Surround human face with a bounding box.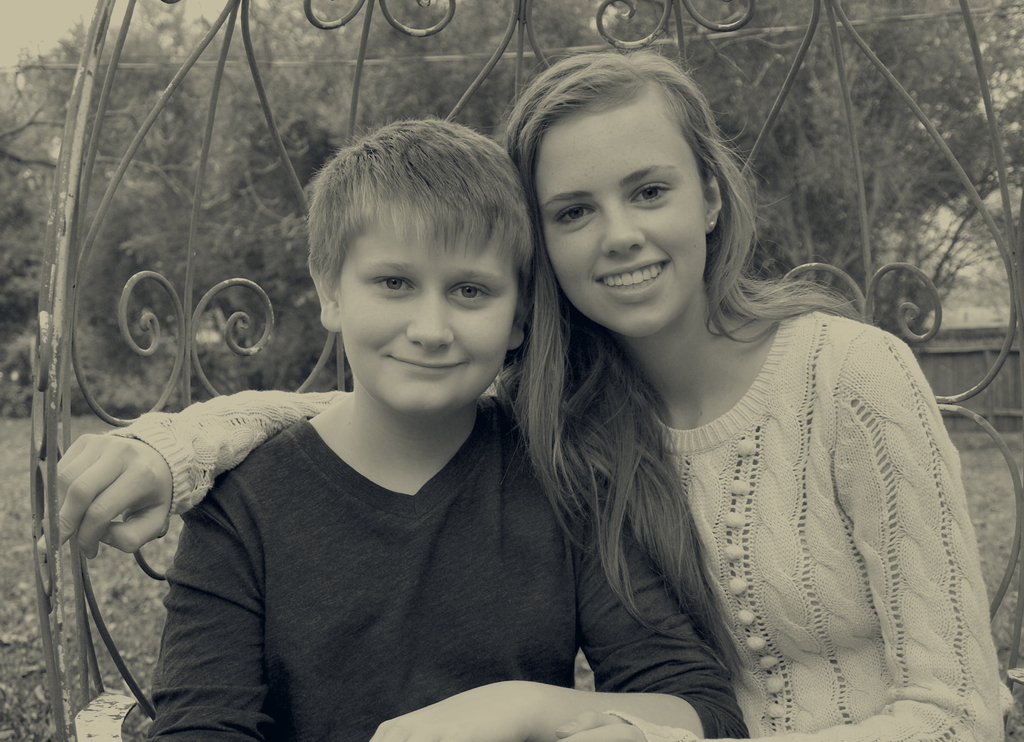
l=532, t=101, r=707, b=337.
